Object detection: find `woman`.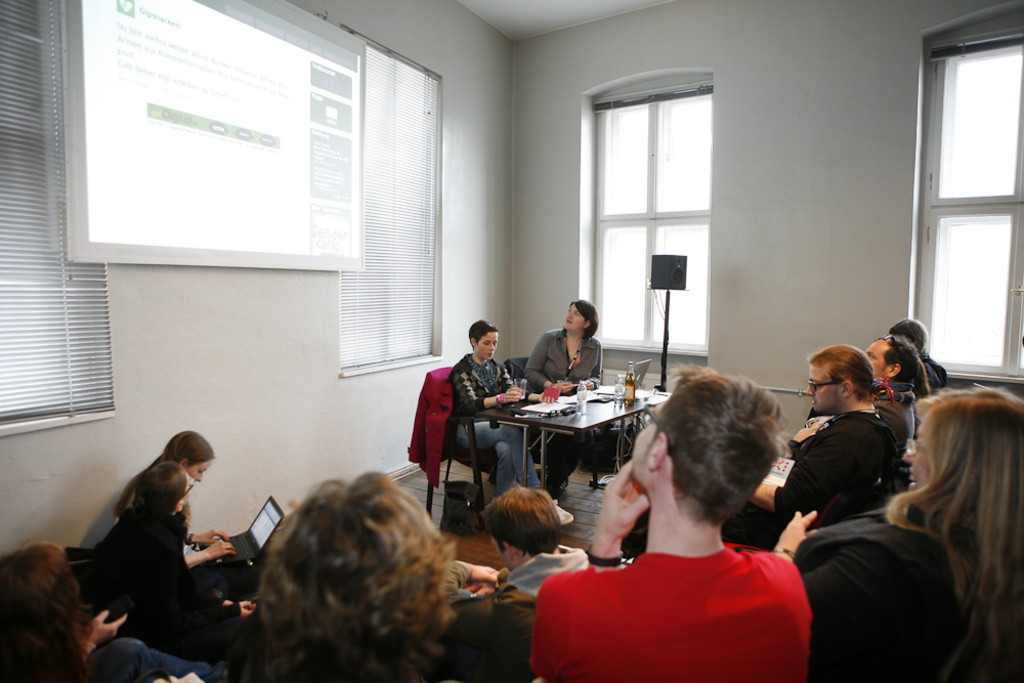
[left=449, top=317, right=574, bottom=522].
